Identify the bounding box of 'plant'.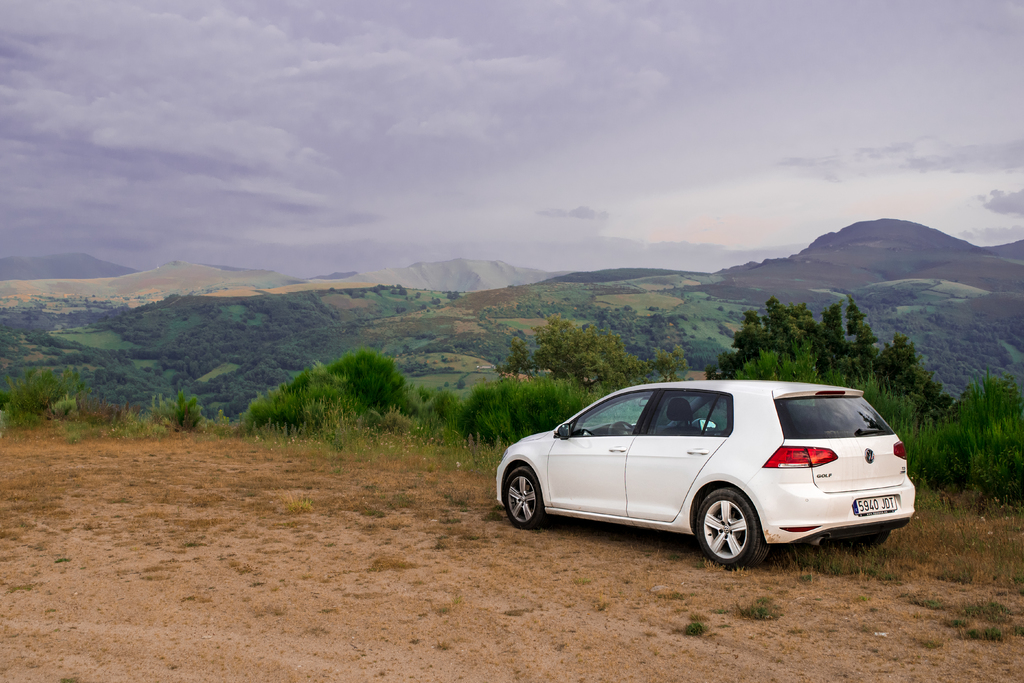
locate(963, 600, 1017, 619).
